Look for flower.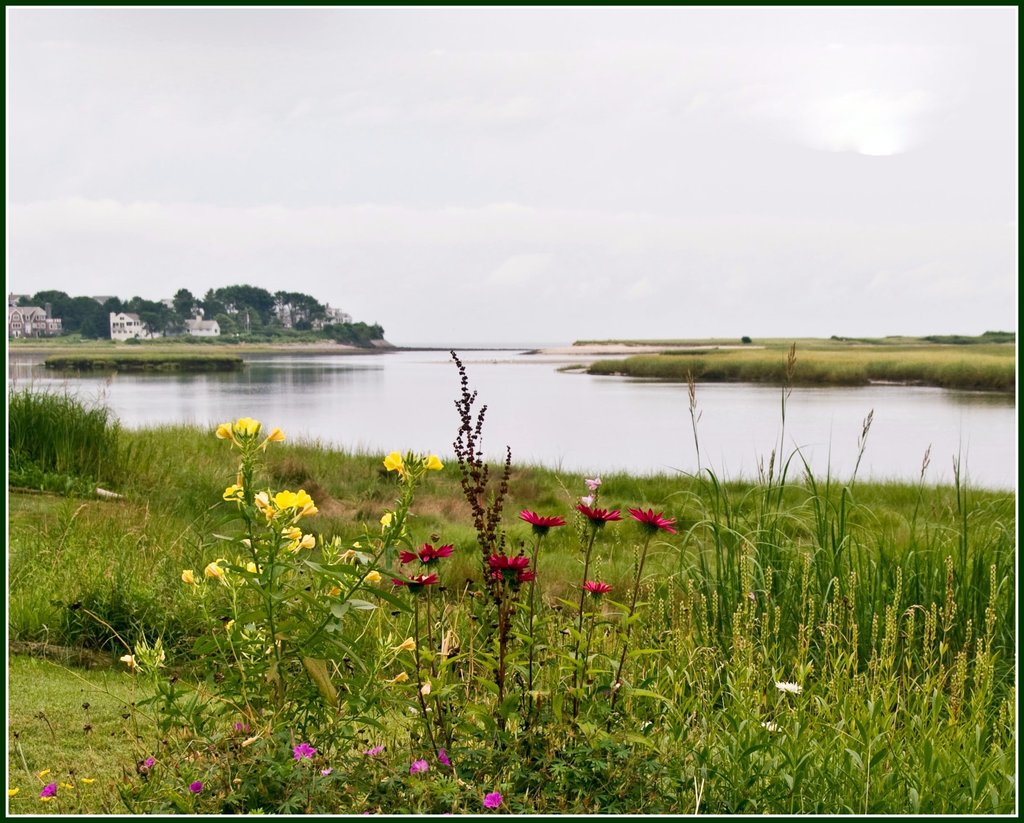
Found: detection(222, 483, 250, 504).
